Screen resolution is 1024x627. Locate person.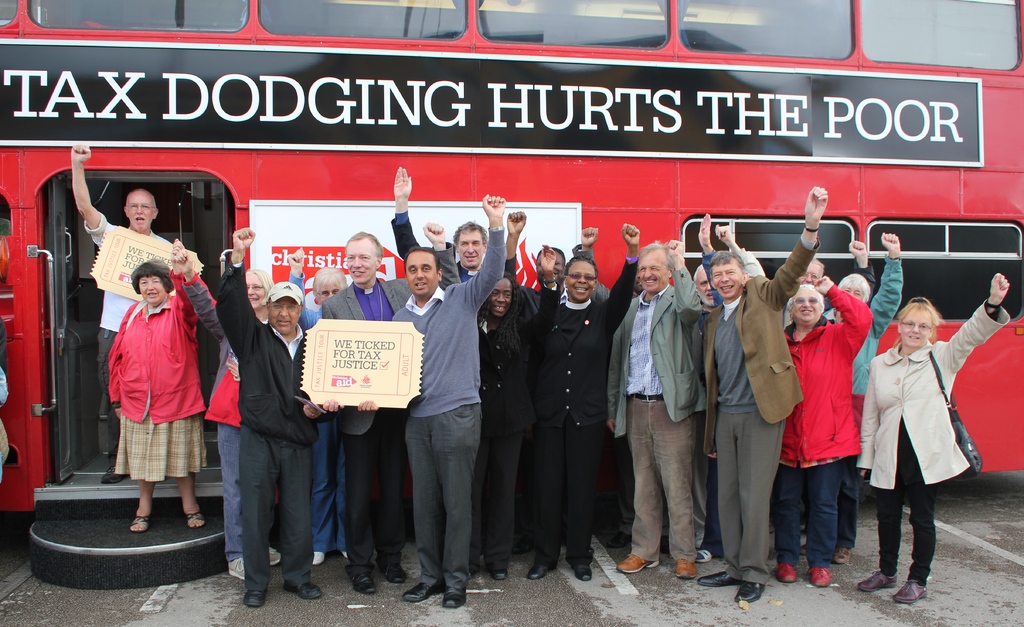
select_region(210, 227, 318, 607).
